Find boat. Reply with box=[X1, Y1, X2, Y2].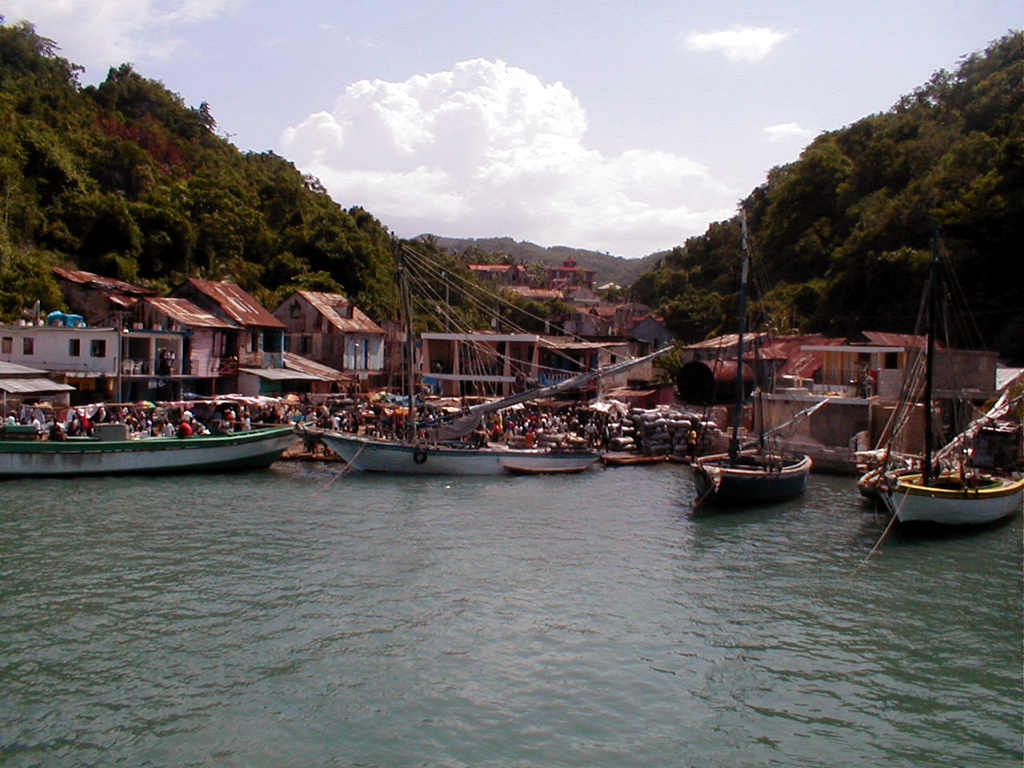
box=[10, 374, 315, 474].
